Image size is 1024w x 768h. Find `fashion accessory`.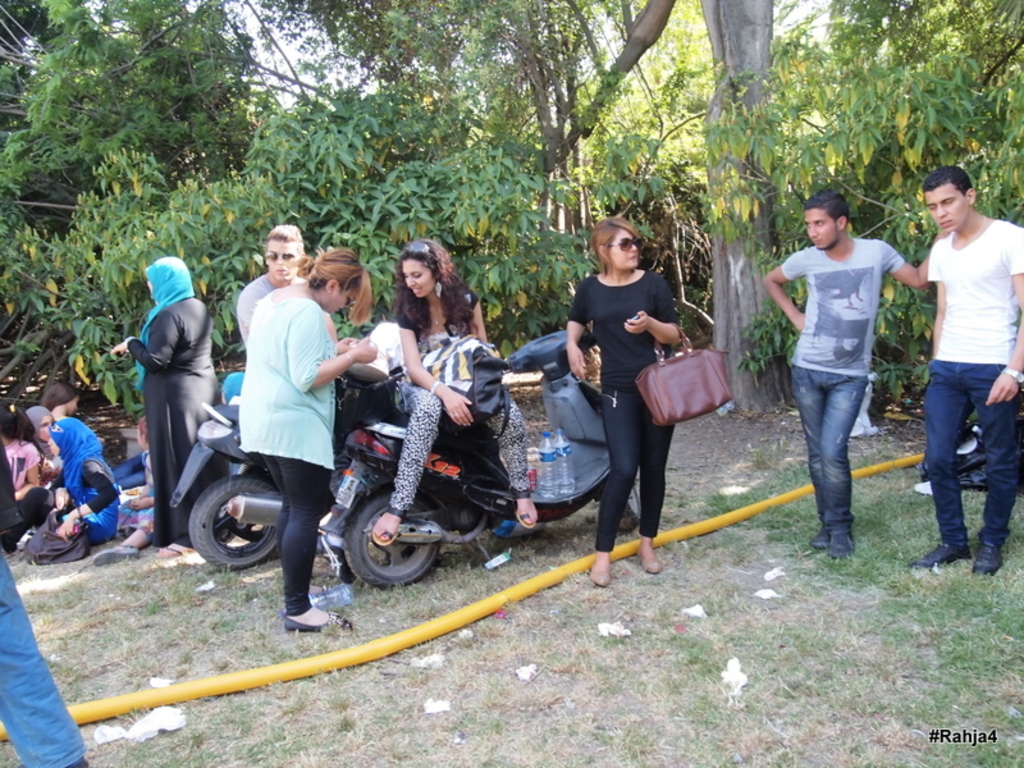
l=973, t=543, r=1004, b=579.
